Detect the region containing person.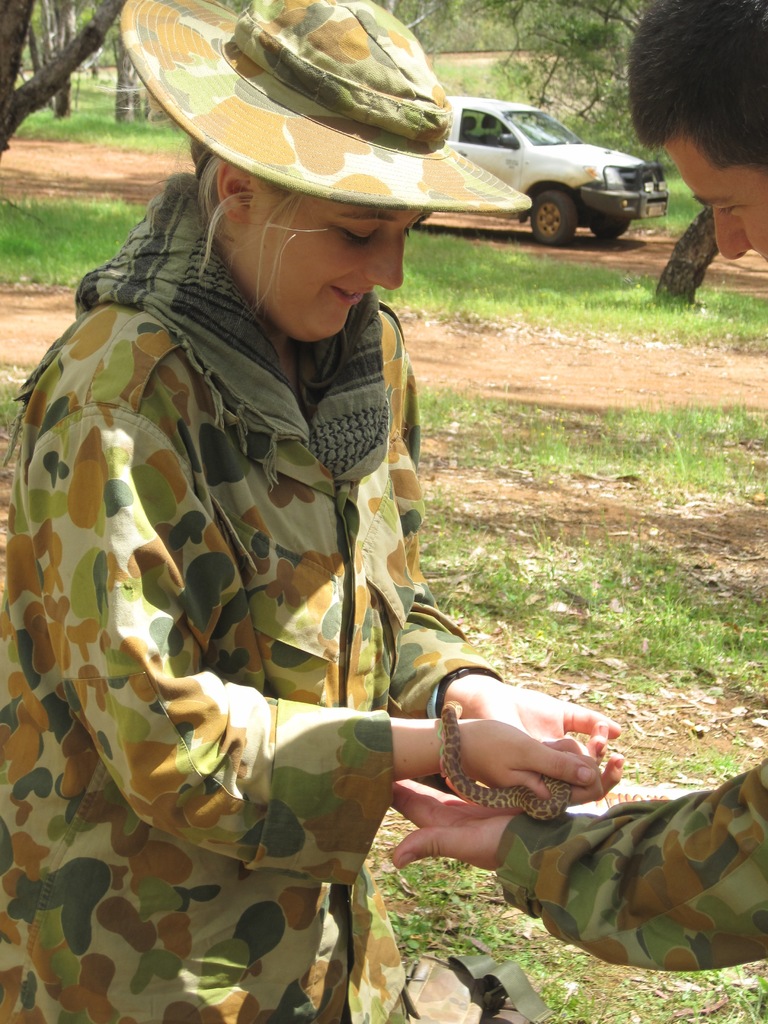
364/0/767/961.
